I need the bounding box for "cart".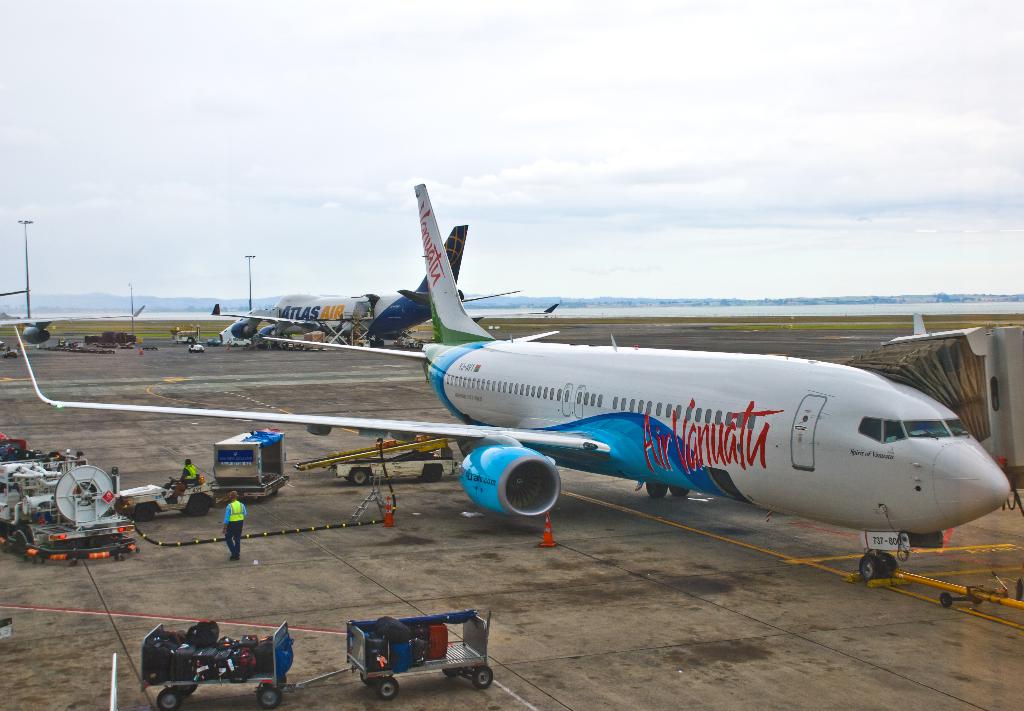
Here it is: x1=346 y1=609 x2=495 y2=701.
